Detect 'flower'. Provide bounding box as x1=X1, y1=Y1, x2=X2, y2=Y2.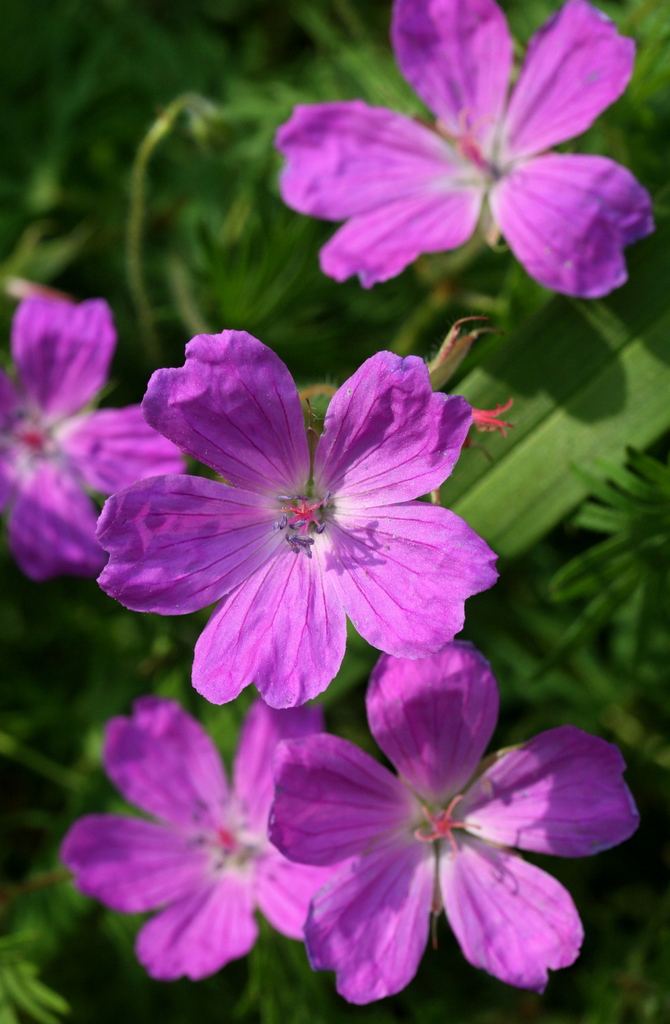
x1=264, y1=0, x2=651, y2=291.
